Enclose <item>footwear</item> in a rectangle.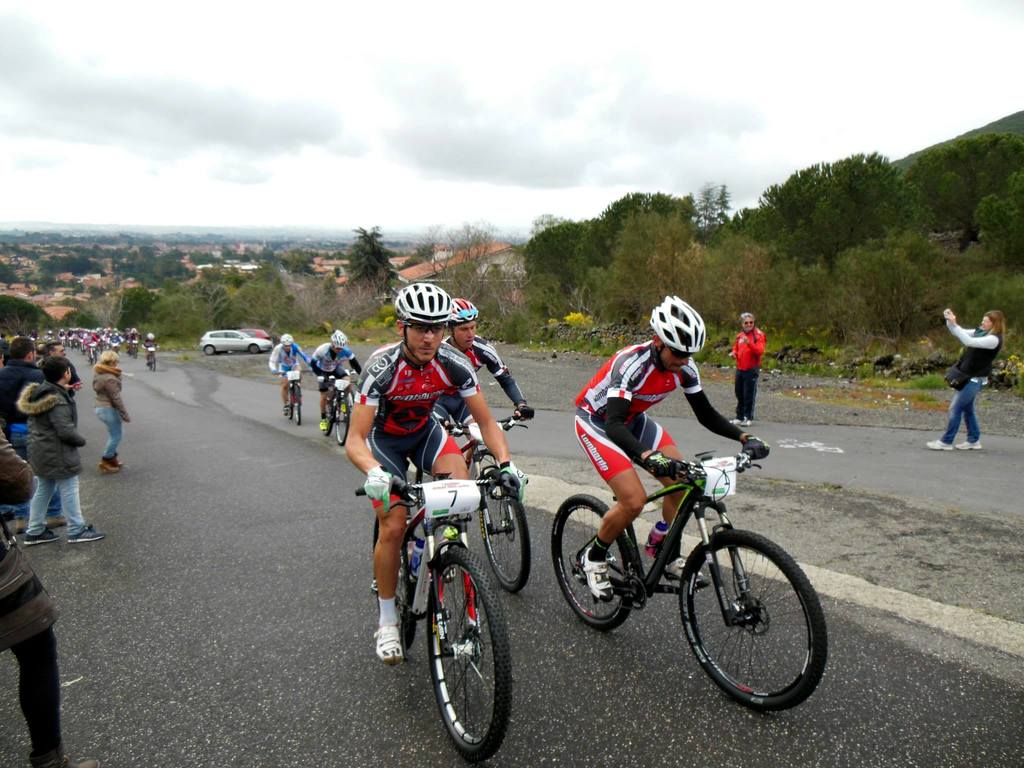
Rect(955, 435, 982, 454).
